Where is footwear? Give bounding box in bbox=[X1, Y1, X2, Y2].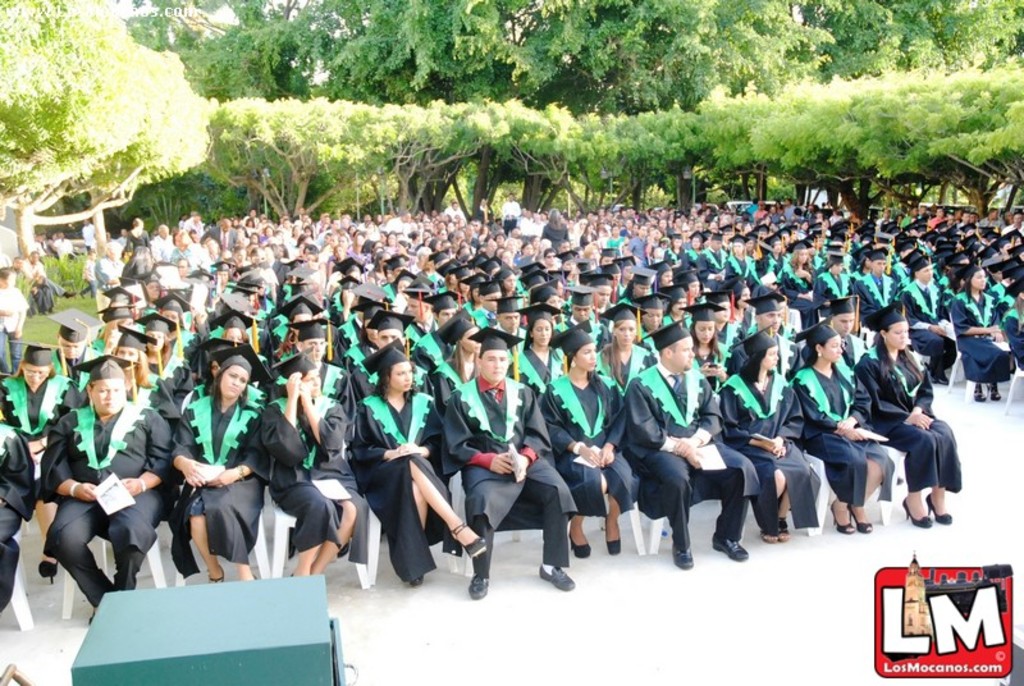
bbox=[470, 570, 489, 603].
